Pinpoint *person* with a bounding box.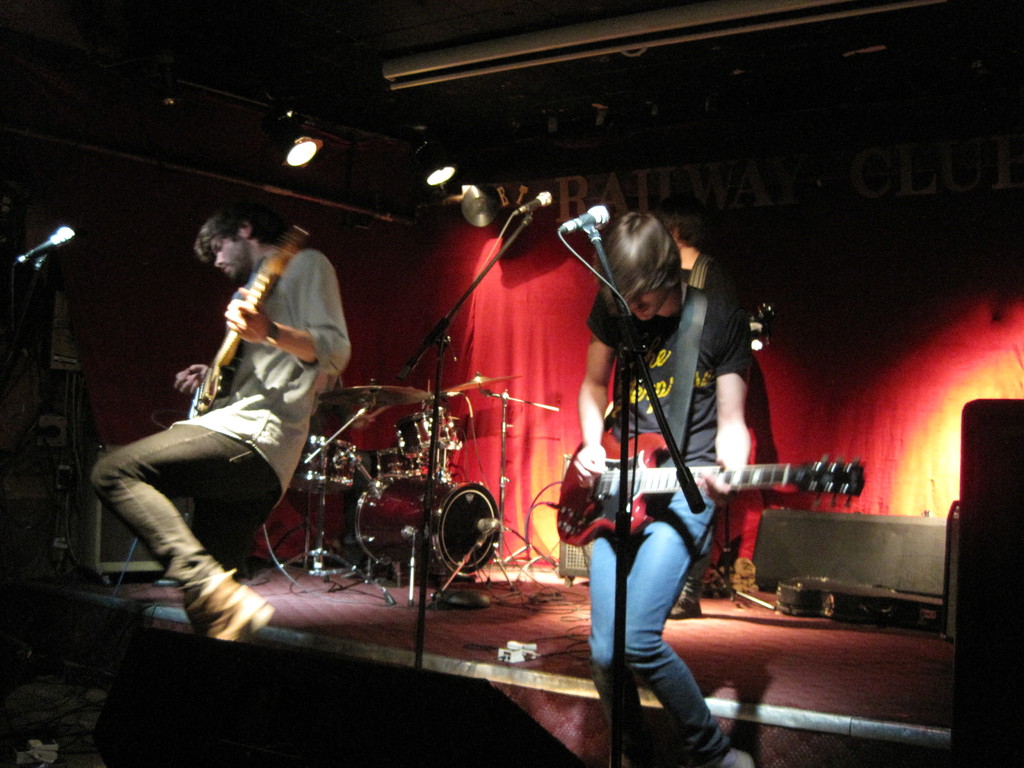
(84,202,354,647).
